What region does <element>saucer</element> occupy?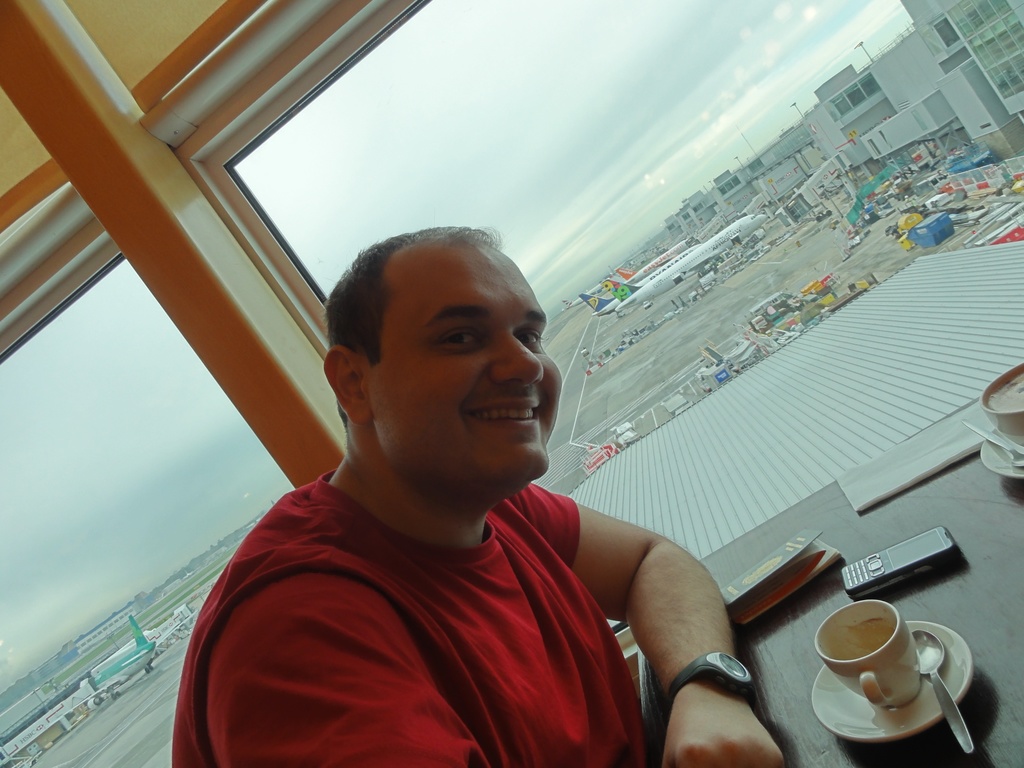
979,428,1023,481.
